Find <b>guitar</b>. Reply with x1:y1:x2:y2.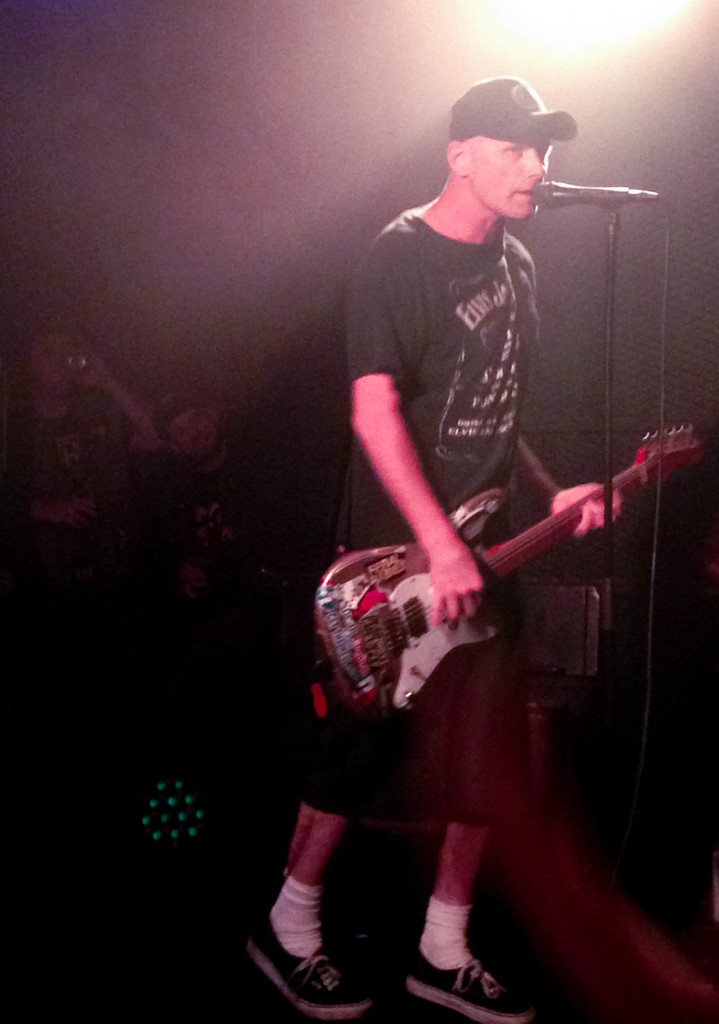
304:432:681:749.
